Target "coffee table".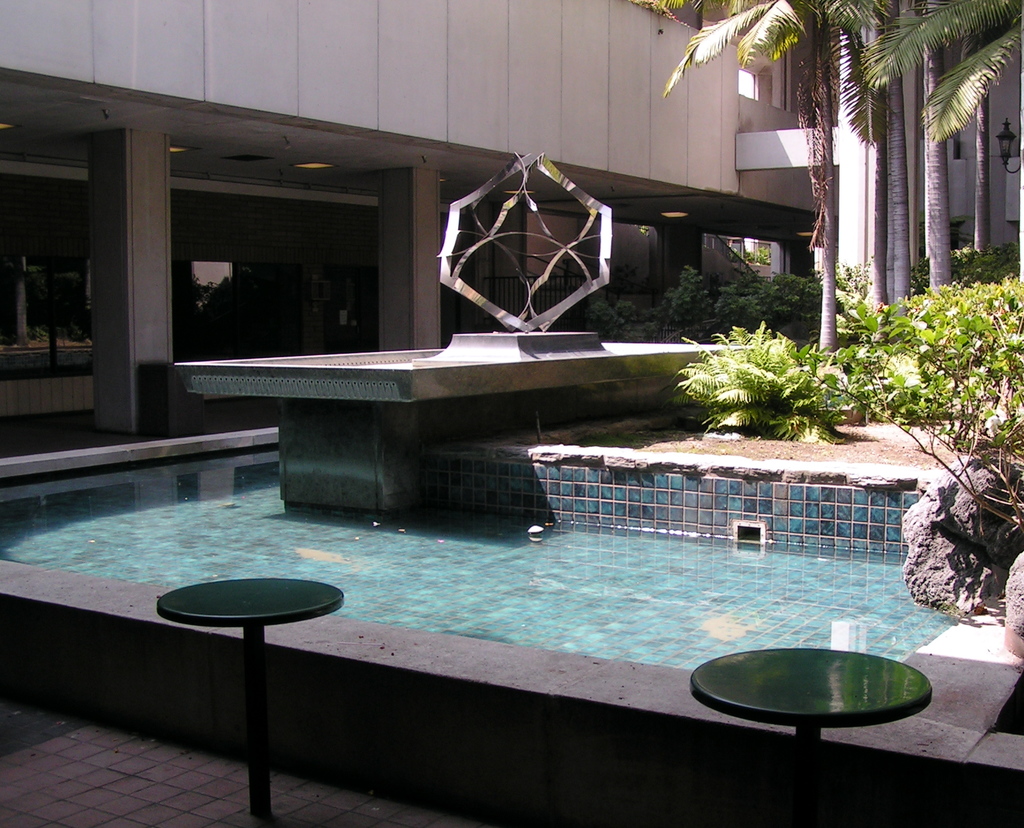
Target region: select_region(156, 579, 340, 822).
